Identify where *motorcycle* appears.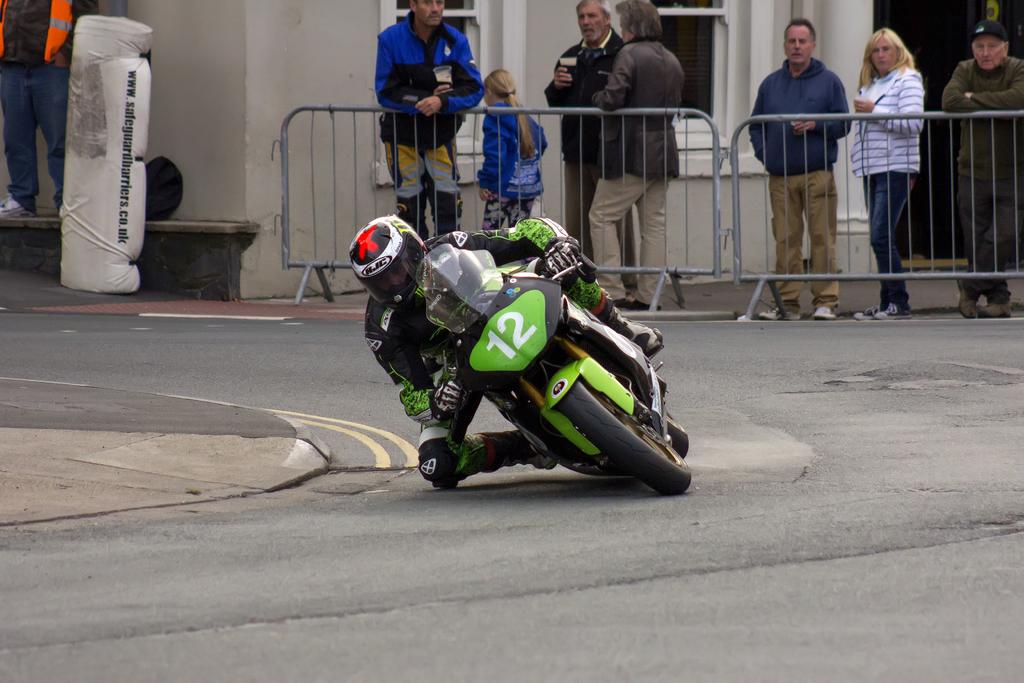
Appears at 362, 227, 687, 503.
